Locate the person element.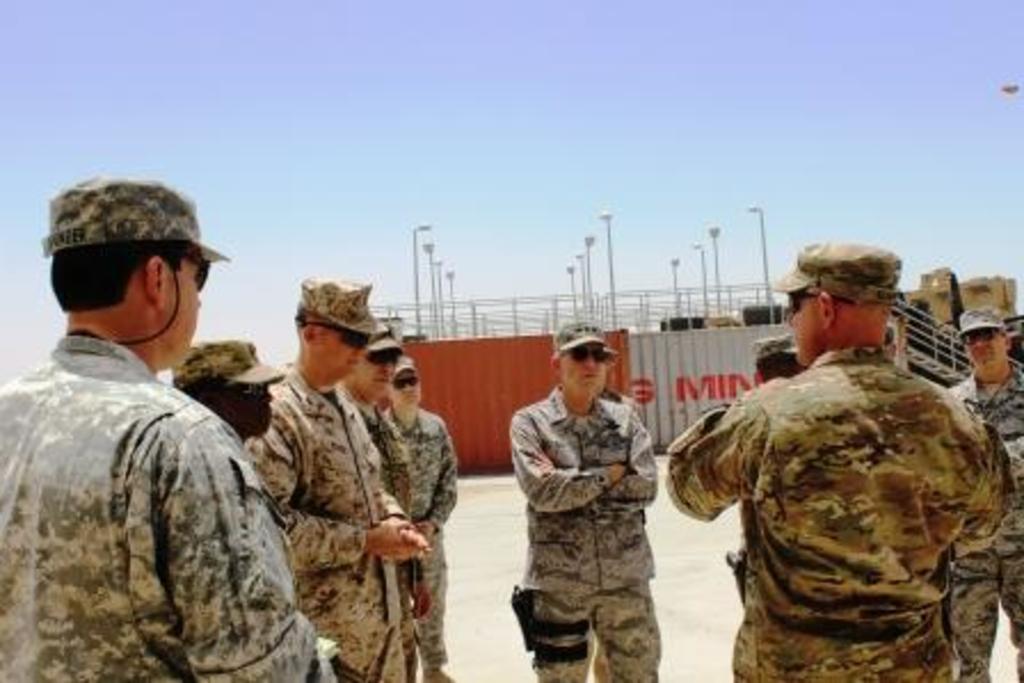
Element bbox: l=949, t=299, r=1022, b=681.
